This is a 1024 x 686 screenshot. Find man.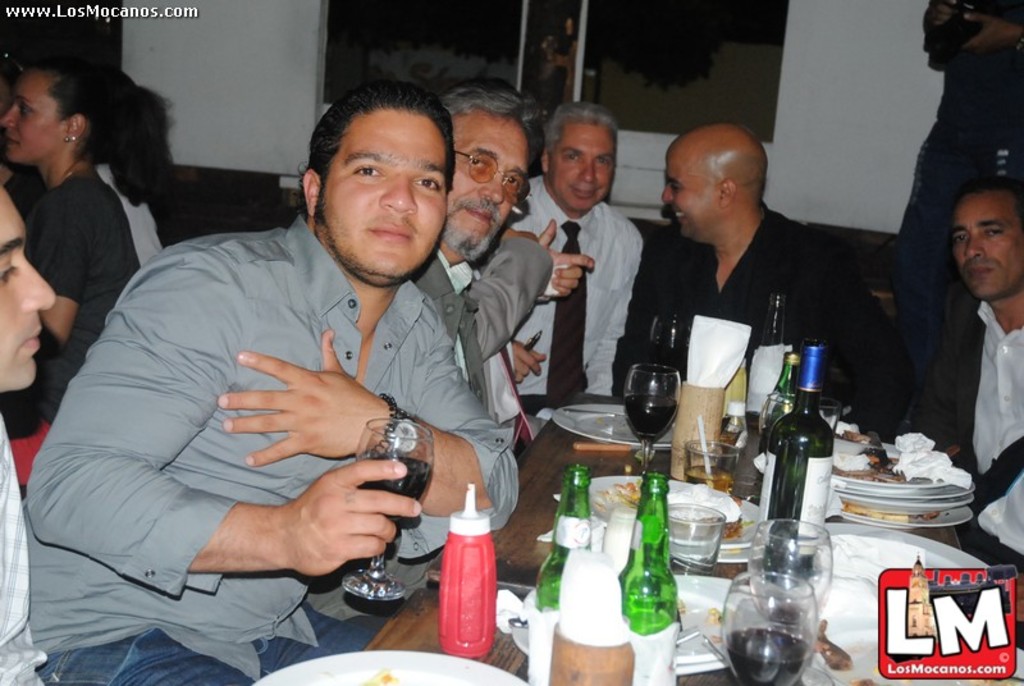
Bounding box: [613,124,905,440].
